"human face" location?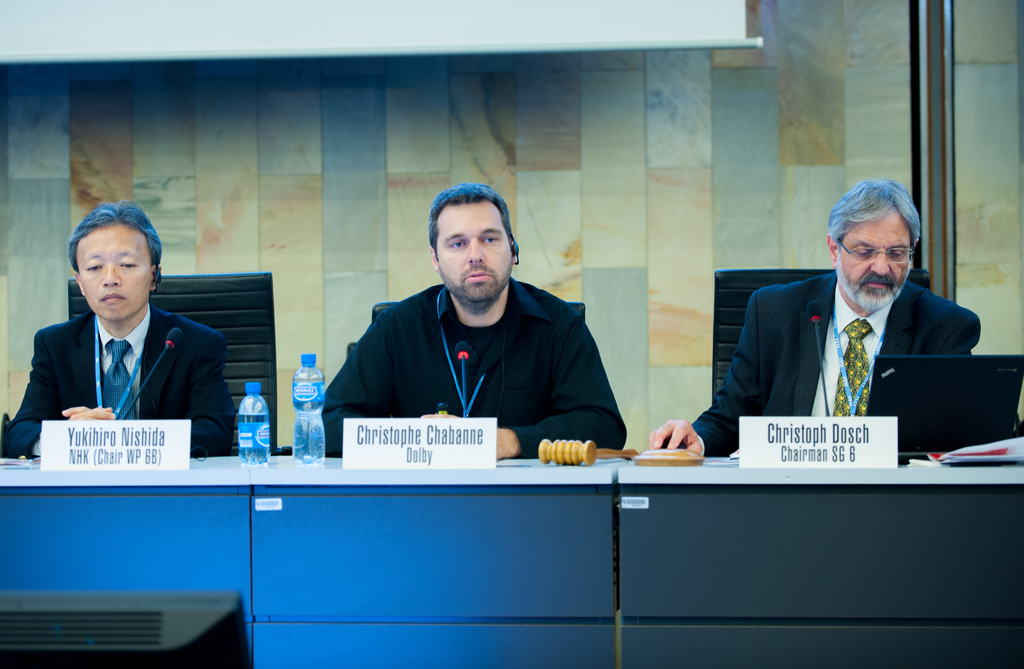
box=[838, 211, 913, 310]
